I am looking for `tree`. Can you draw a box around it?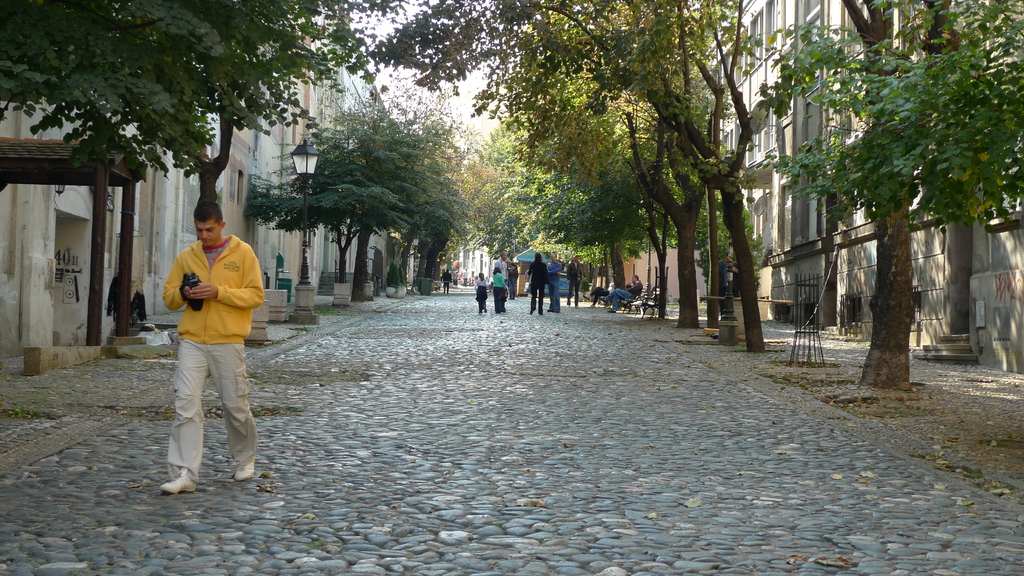
Sure, the bounding box is 242, 67, 502, 301.
